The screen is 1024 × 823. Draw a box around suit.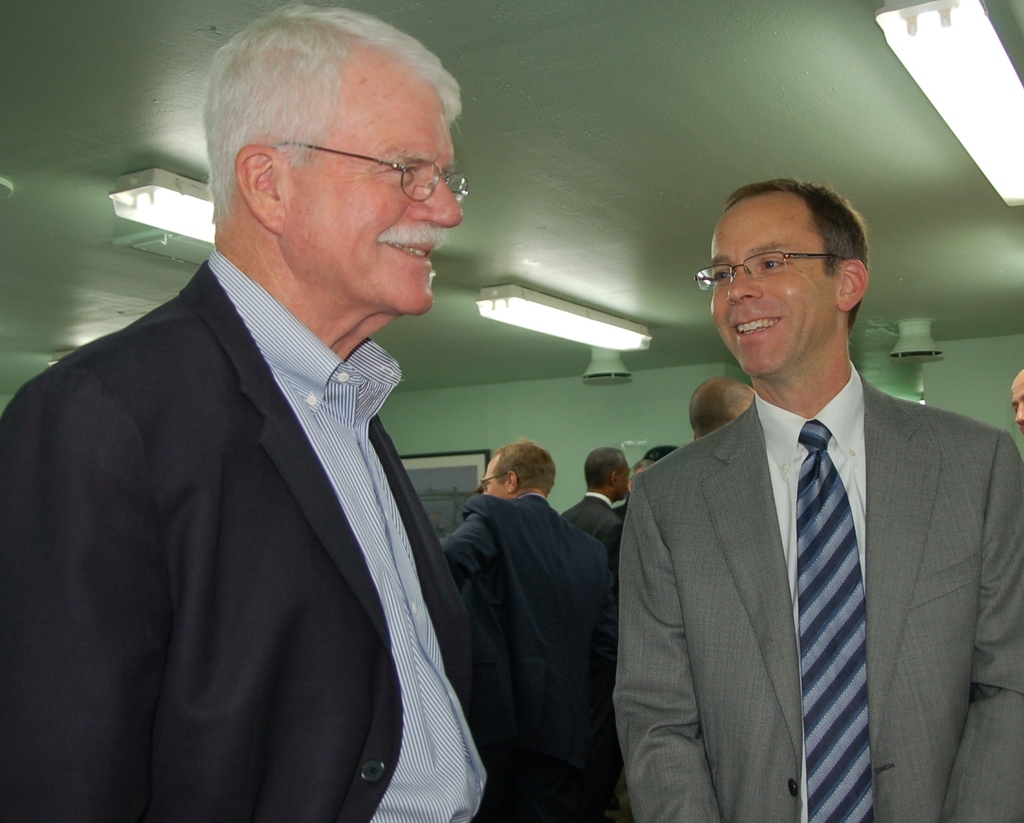
x1=559, y1=493, x2=626, y2=558.
